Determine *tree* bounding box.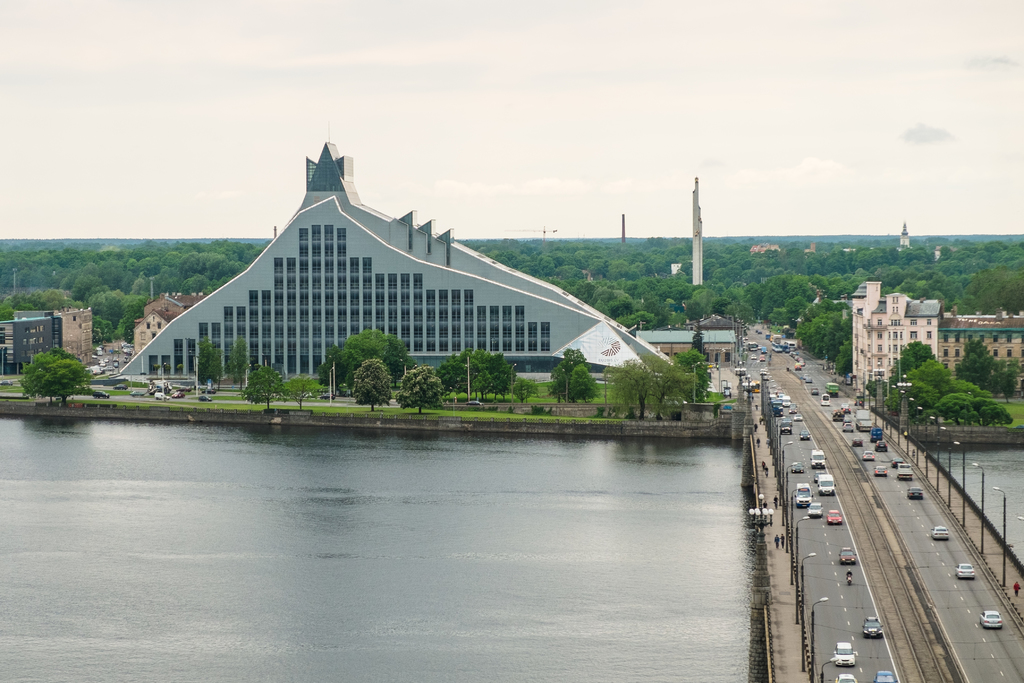
Determined: BBox(973, 333, 1023, 399).
